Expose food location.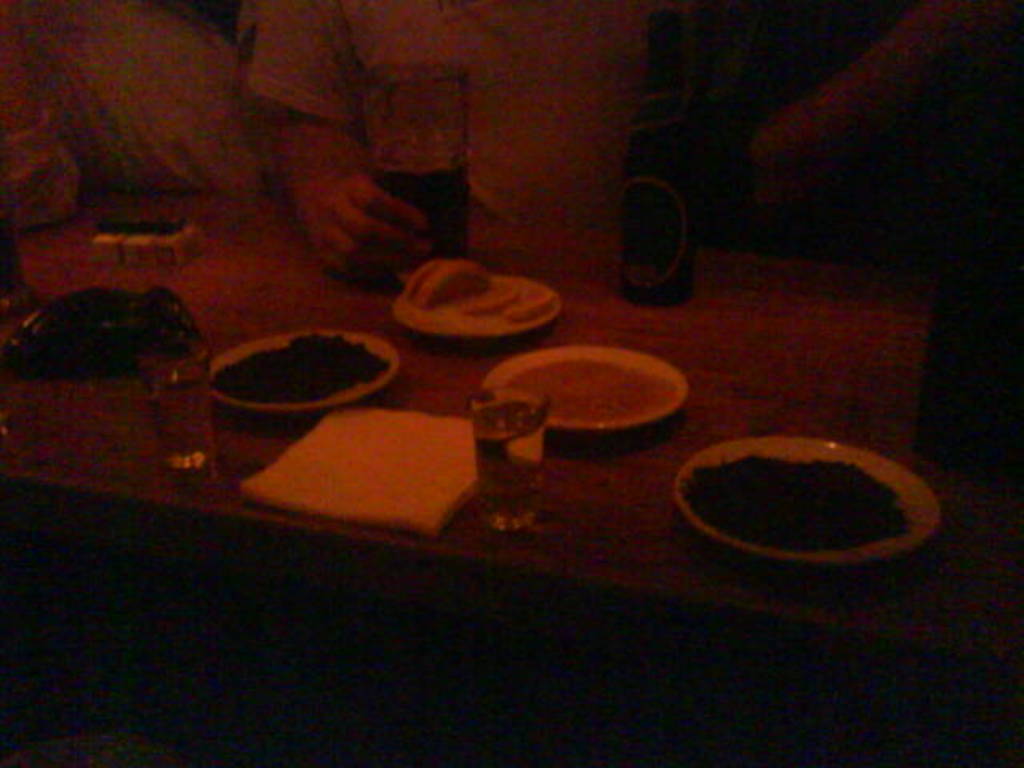
Exposed at [left=502, top=290, right=558, bottom=323].
